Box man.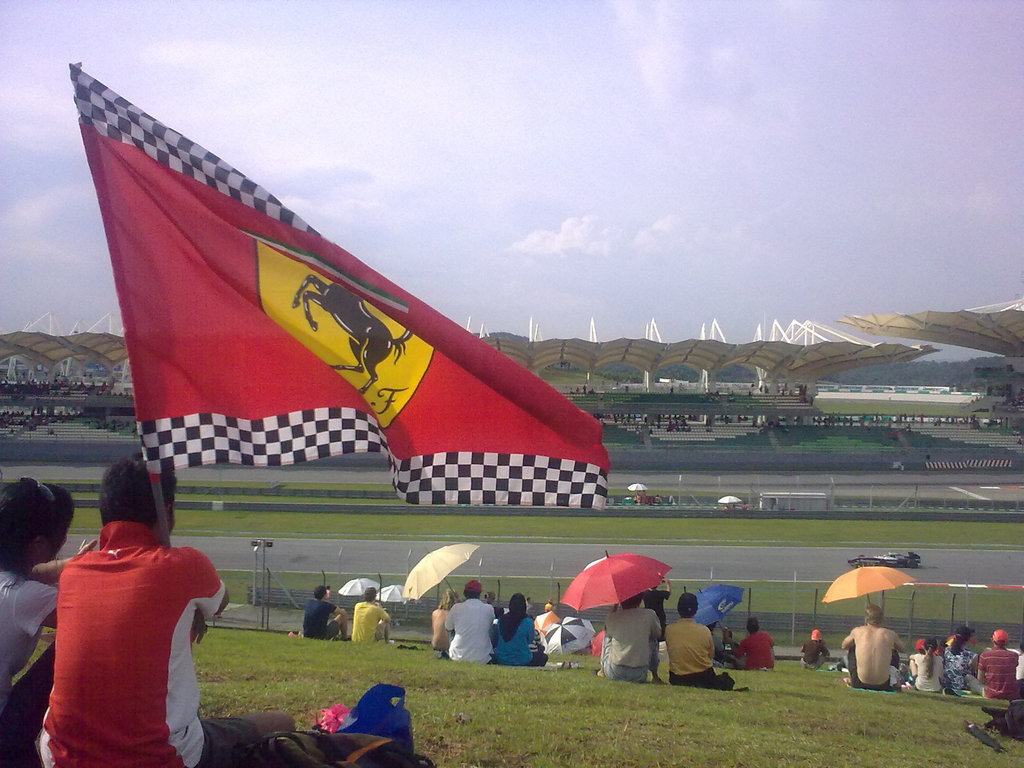
<bbox>796, 625, 830, 668</bbox>.
